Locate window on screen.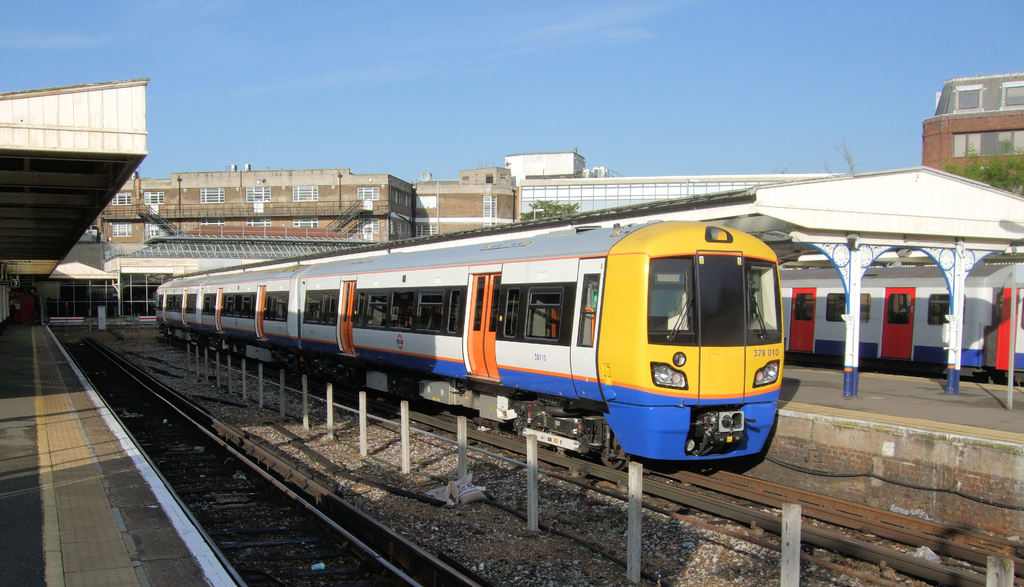
On screen at <box>504,287,520,341</box>.
